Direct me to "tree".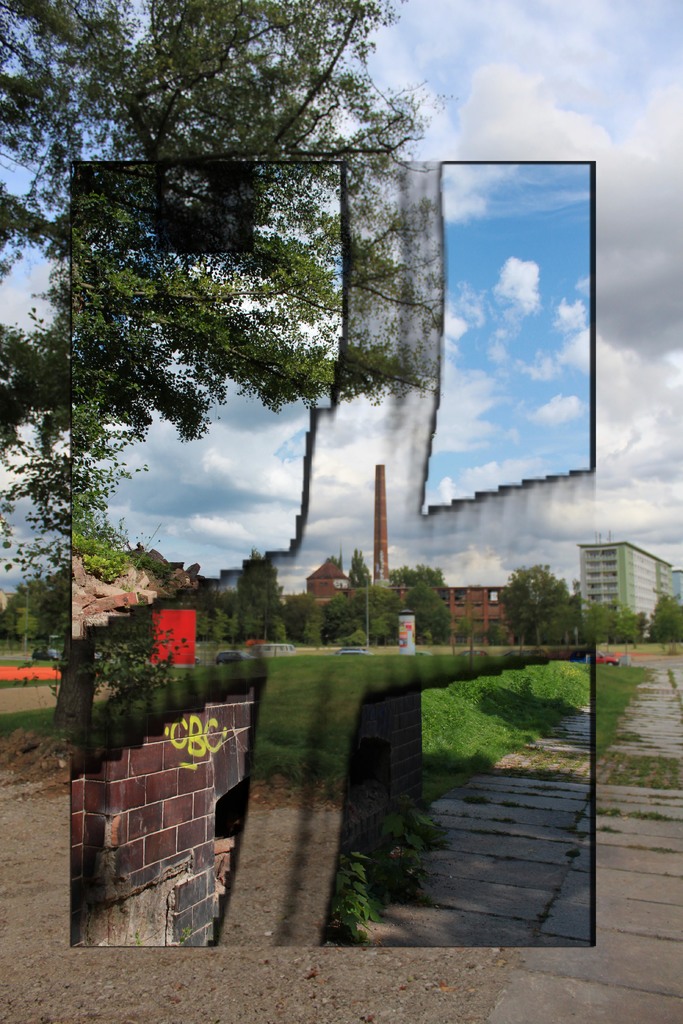
Direction: 0 0 420 652.
